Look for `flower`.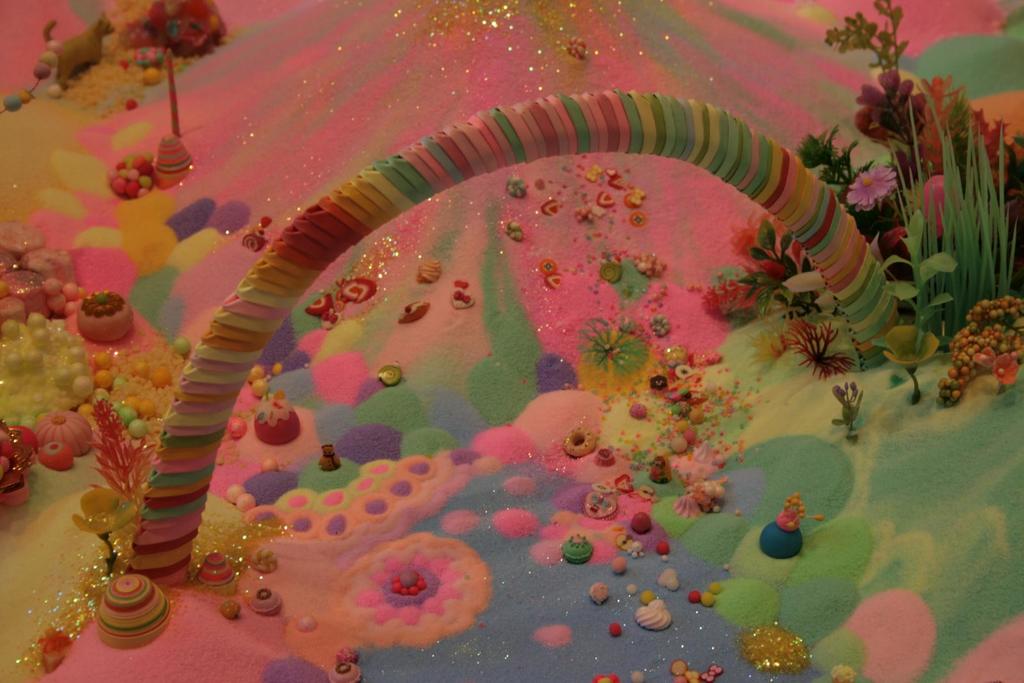
Found: <bbox>849, 165, 901, 213</bbox>.
